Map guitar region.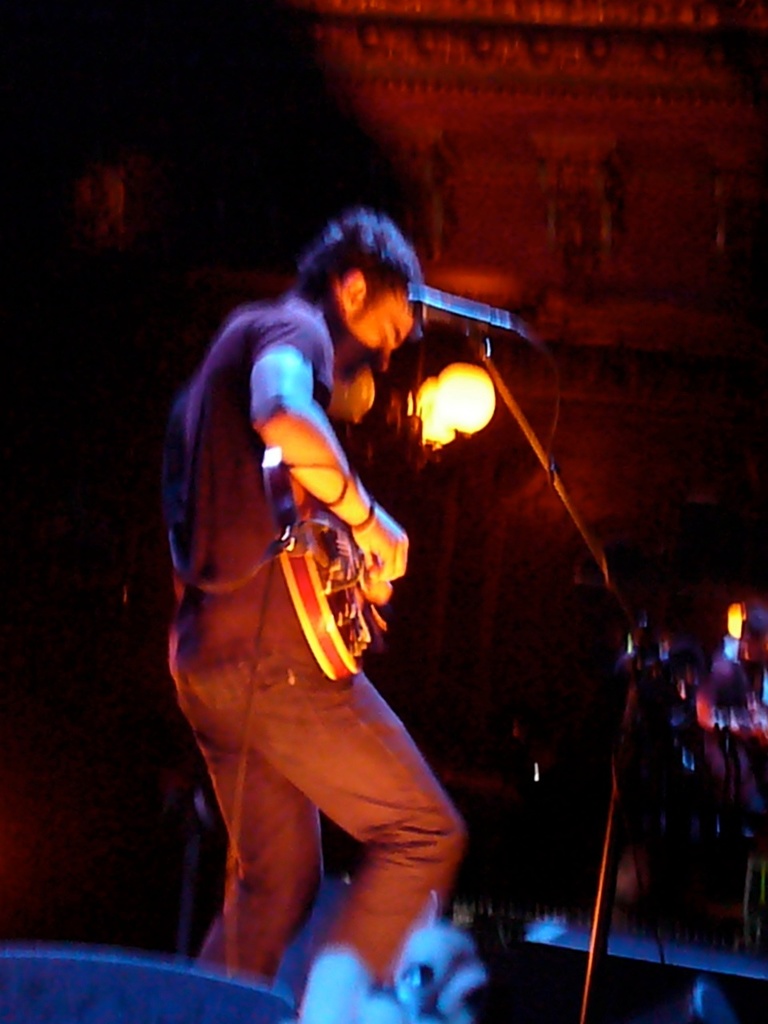
Mapped to locate(274, 478, 389, 679).
